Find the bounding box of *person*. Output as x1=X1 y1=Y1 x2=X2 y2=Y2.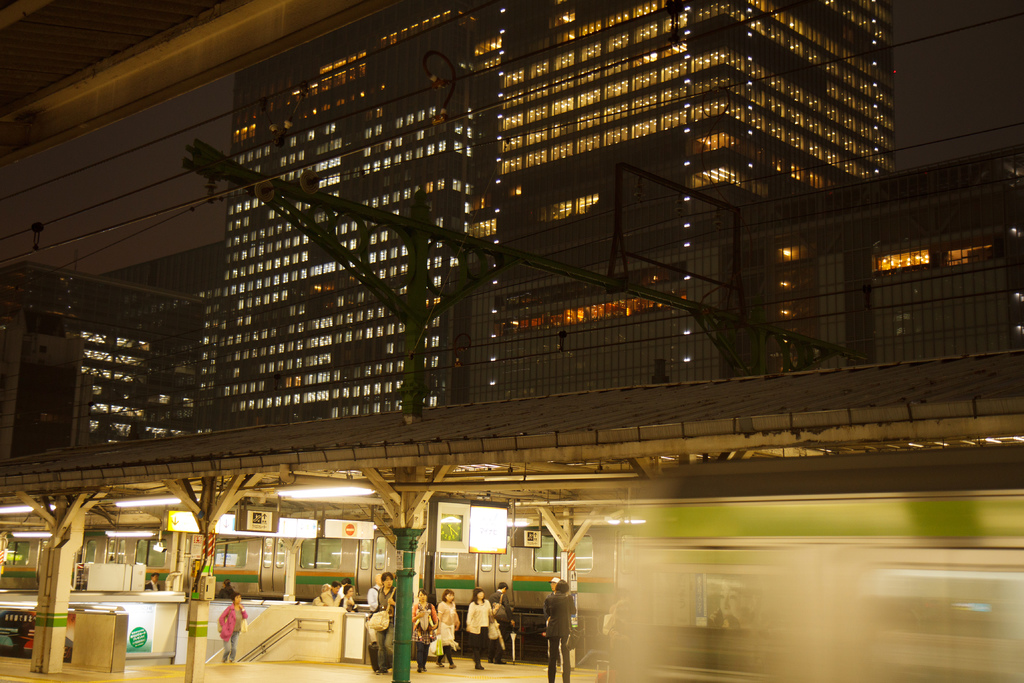
x1=218 y1=591 x2=253 y2=664.
